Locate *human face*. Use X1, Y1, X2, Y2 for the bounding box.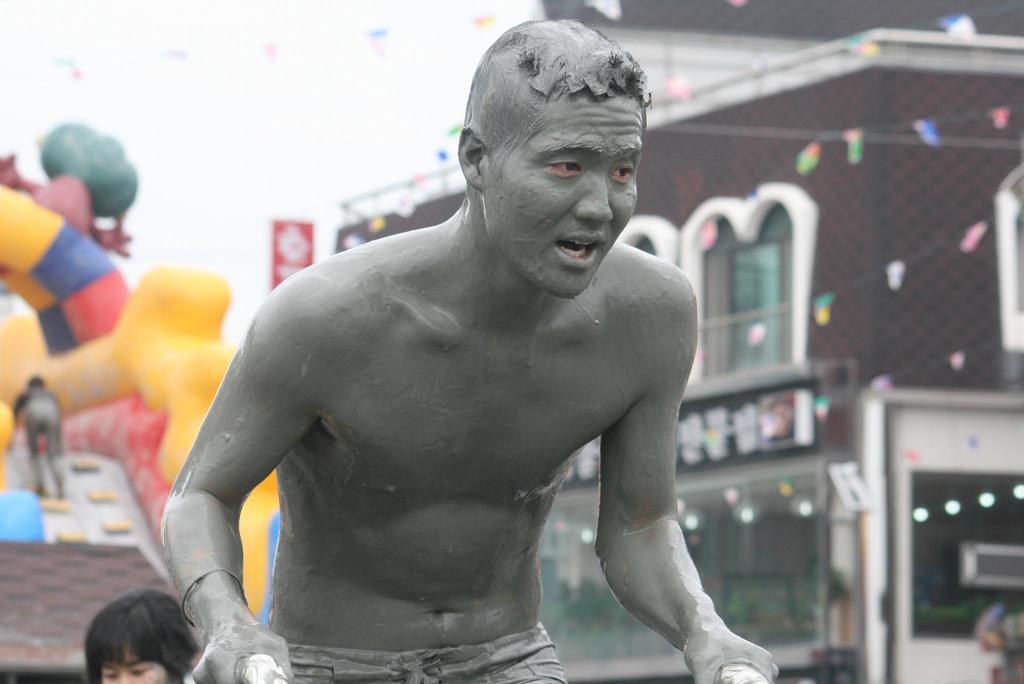
489, 101, 645, 299.
